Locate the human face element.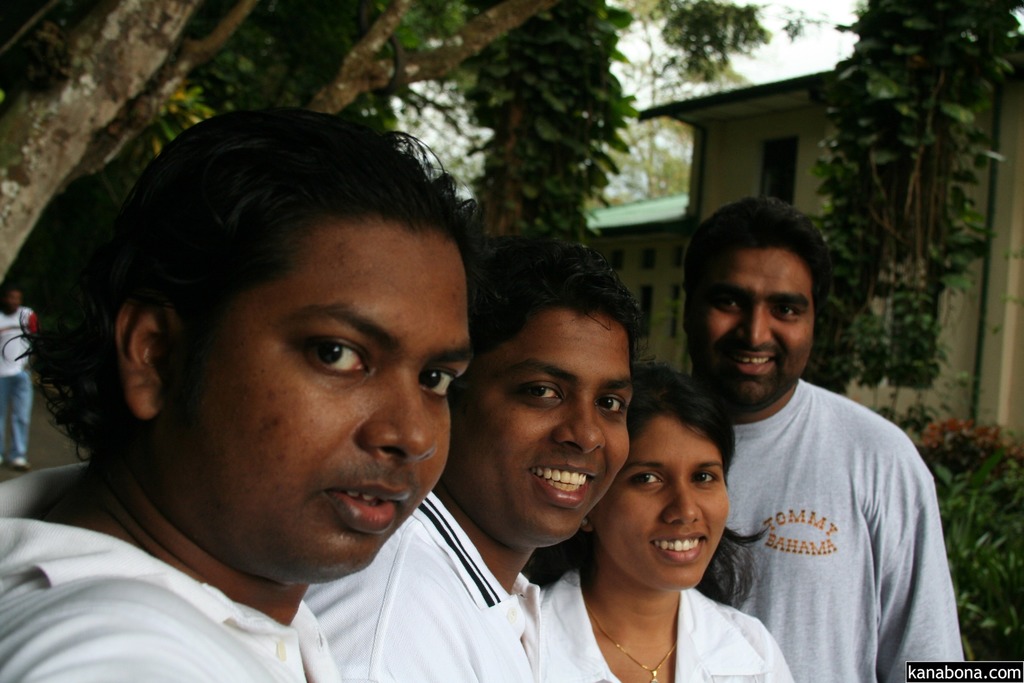
Element bbox: 146/219/470/583.
